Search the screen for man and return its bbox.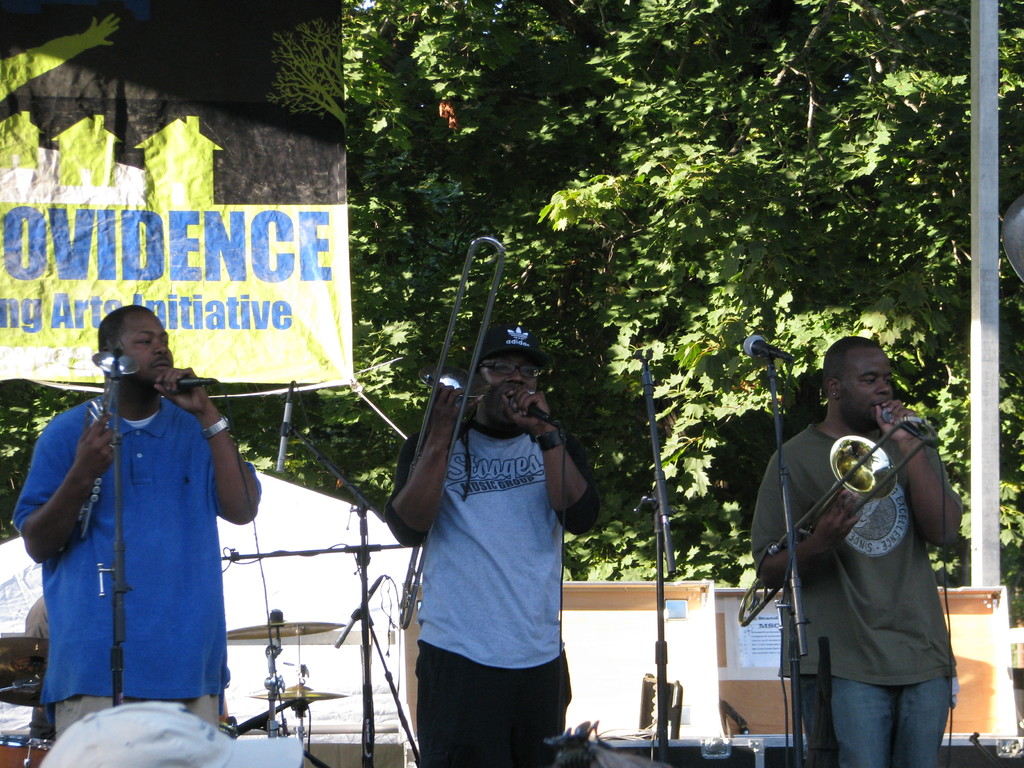
Found: {"left": 13, "top": 302, "right": 264, "bottom": 741}.
